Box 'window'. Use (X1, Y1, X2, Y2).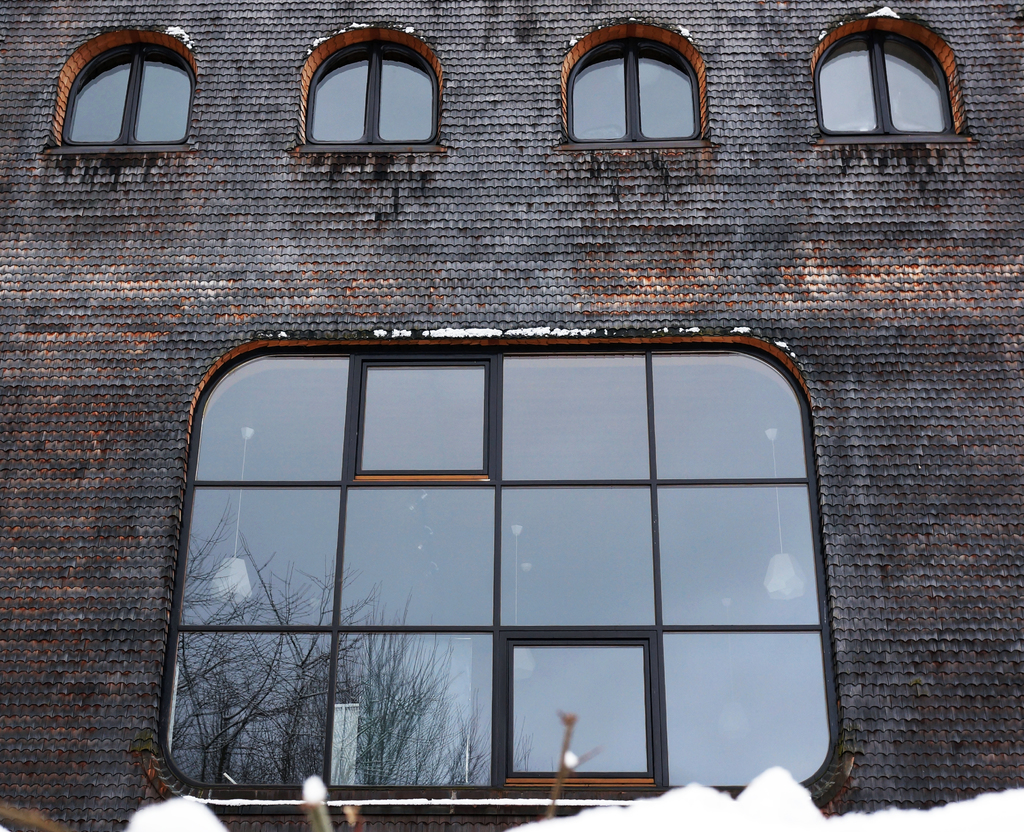
(303, 40, 435, 141).
